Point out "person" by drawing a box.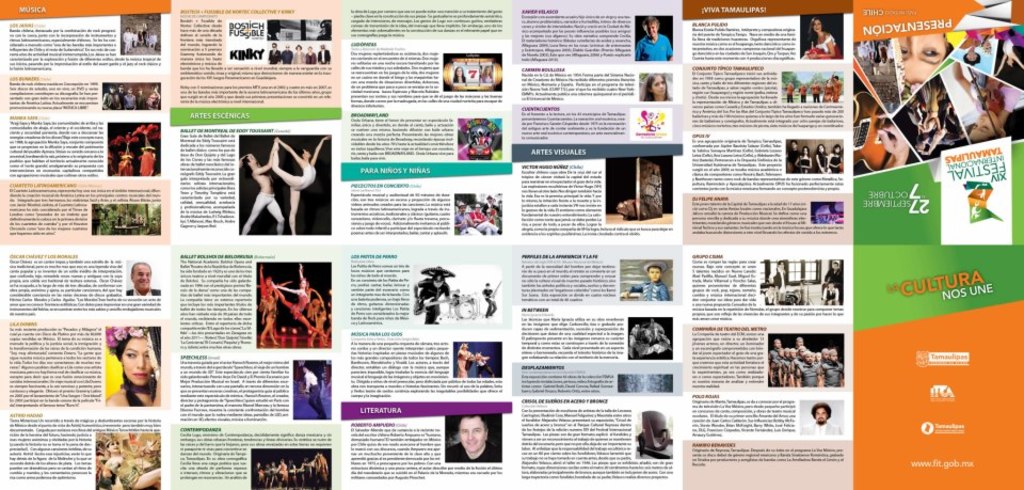
bbox=[271, 133, 331, 235].
